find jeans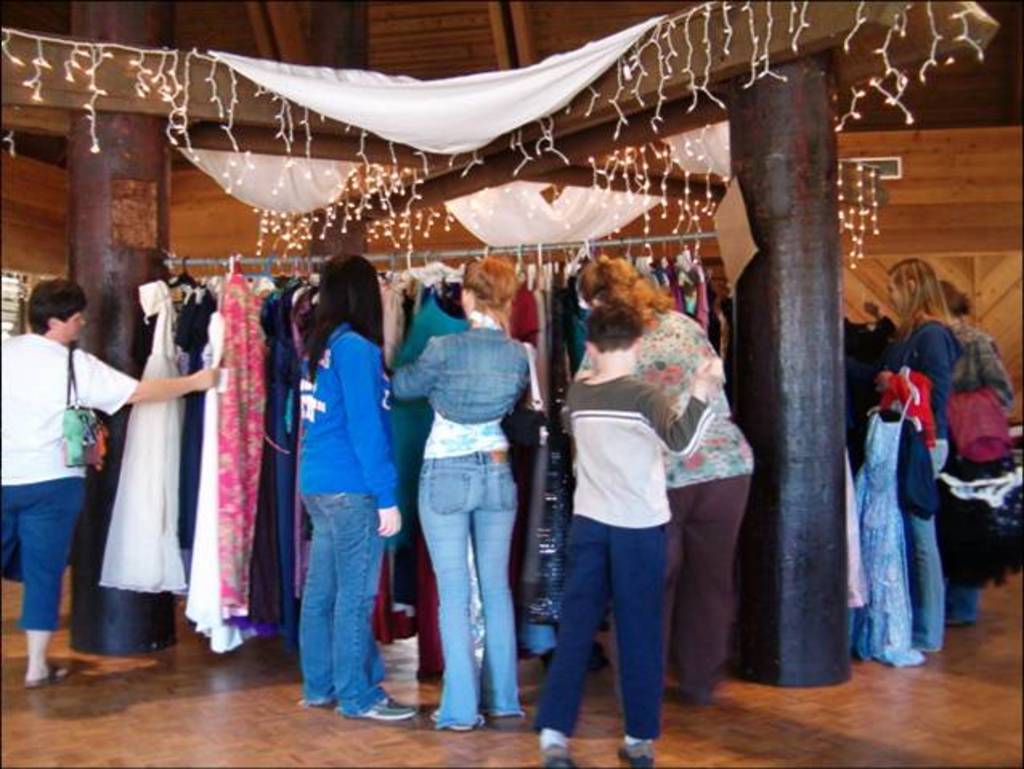
box(289, 486, 390, 716)
